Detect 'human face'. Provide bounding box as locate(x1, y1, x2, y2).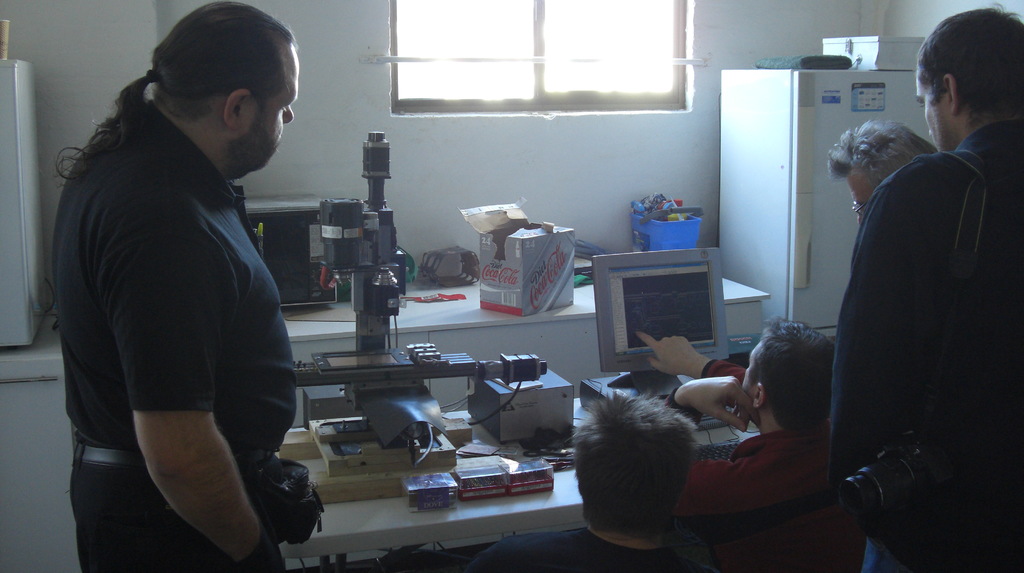
locate(246, 40, 296, 164).
